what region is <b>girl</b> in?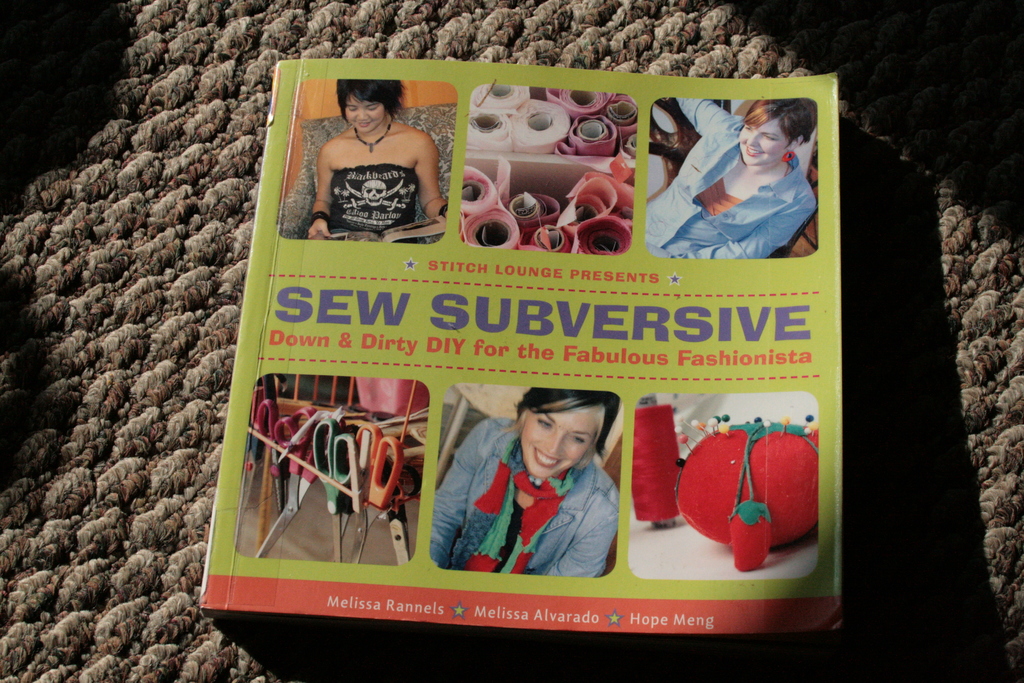
x1=430 y1=388 x2=620 y2=577.
